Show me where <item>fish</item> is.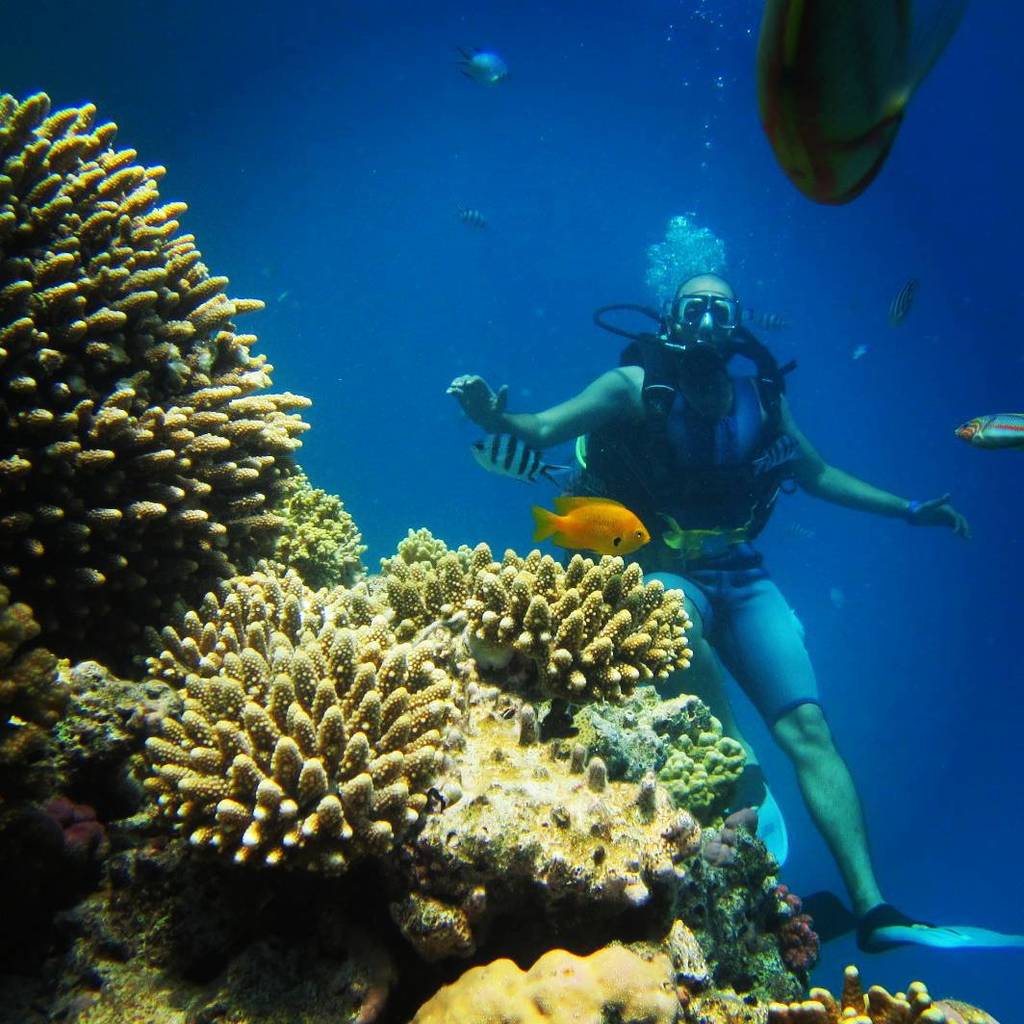
<item>fish</item> is at crop(954, 412, 1023, 456).
